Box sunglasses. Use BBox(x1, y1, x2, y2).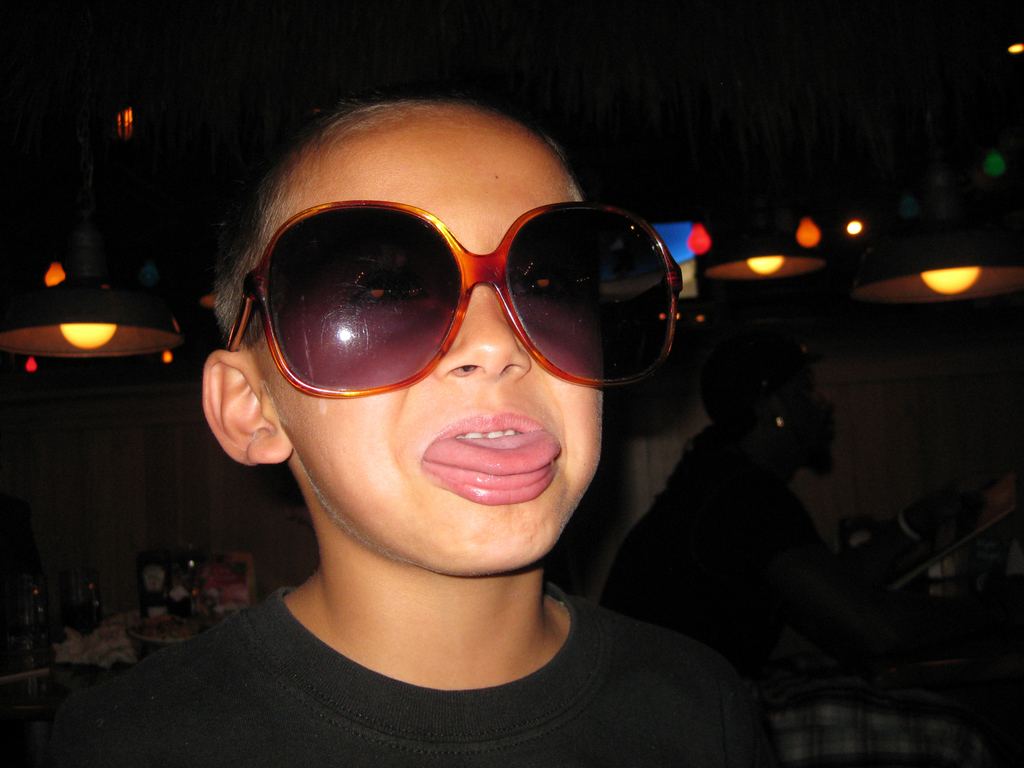
BBox(227, 200, 686, 400).
